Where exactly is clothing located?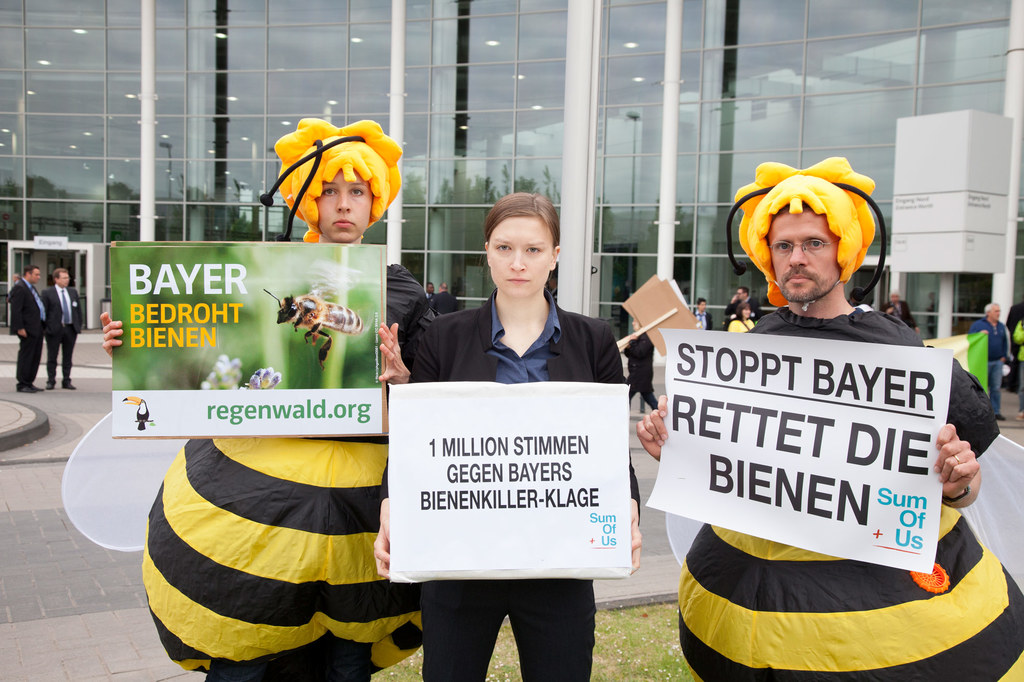
Its bounding box is box=[623, 330, 662, 409].
